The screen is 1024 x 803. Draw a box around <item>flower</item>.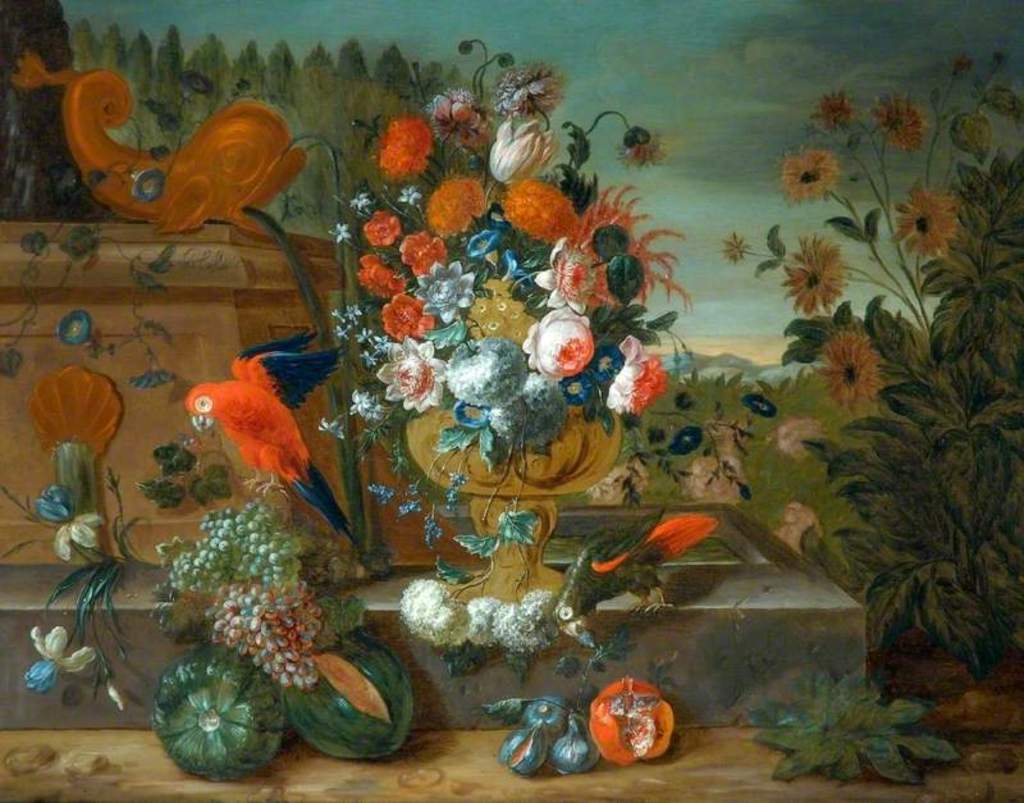
bbox(429, 177, 480, 233).
